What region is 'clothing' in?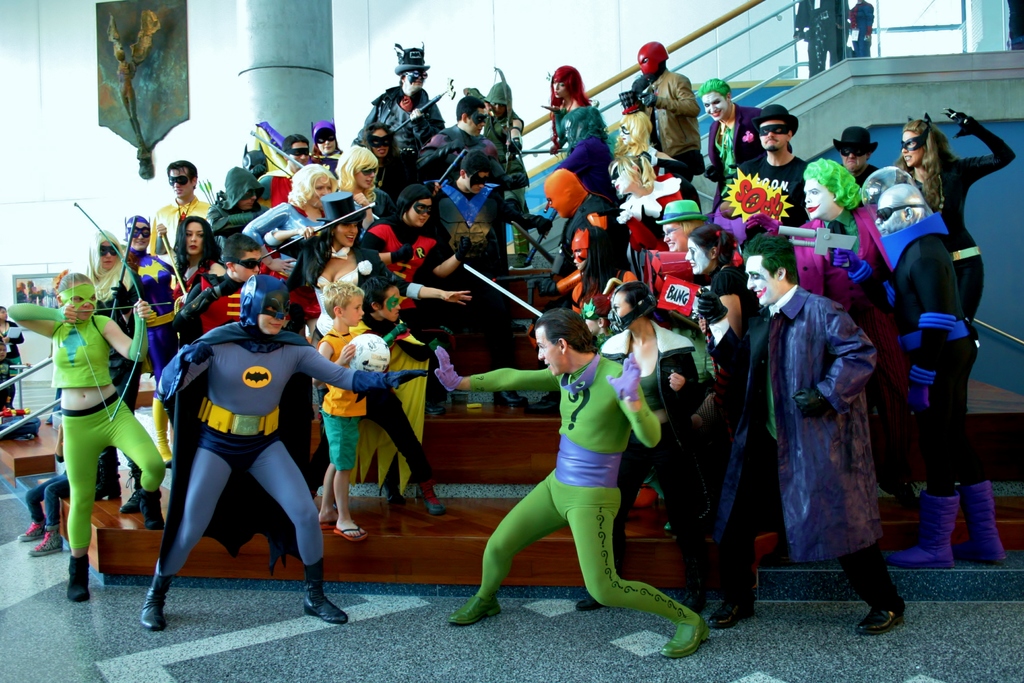
(159, 322, 316, 577).
